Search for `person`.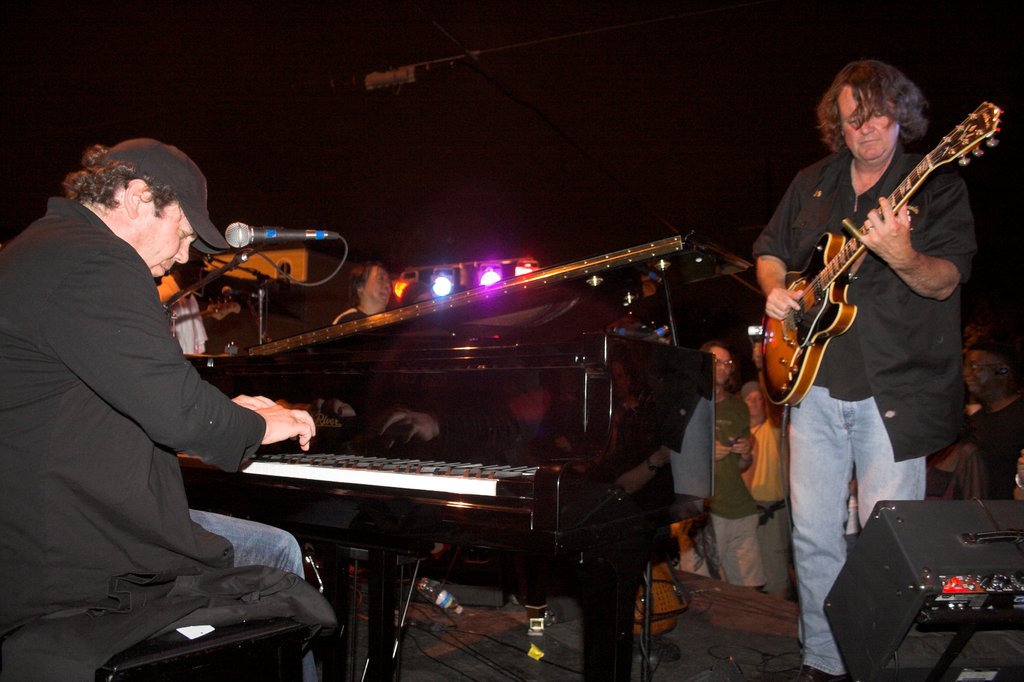
Found at <bbox>0, 136, 322, 681</bbox>.
